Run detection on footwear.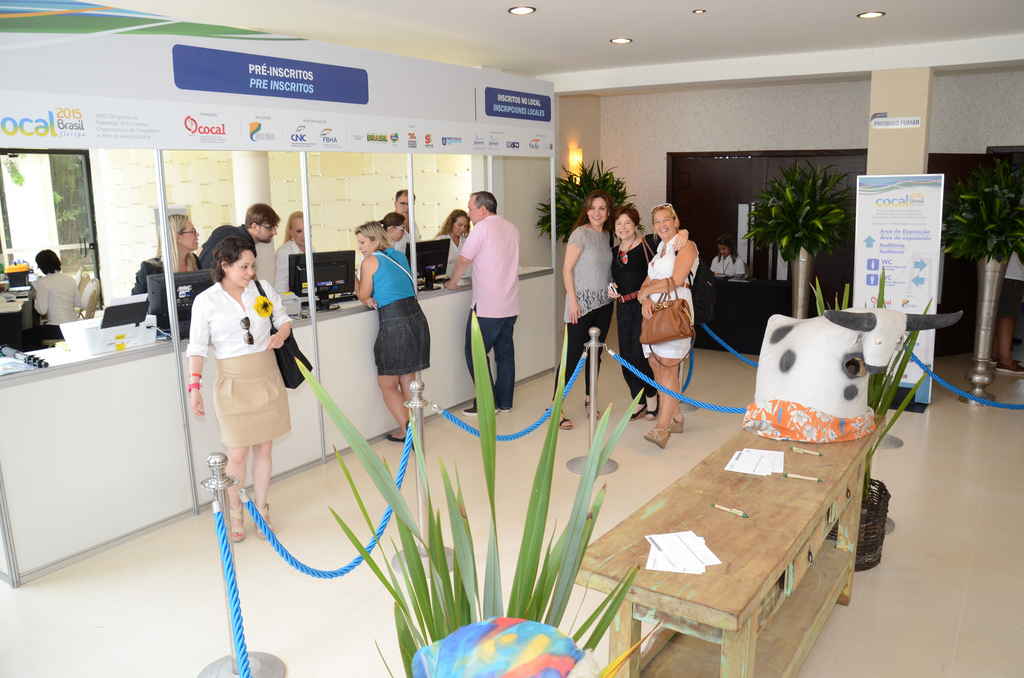
Result: x1=252 y1=501 x2=273 y2=540.
